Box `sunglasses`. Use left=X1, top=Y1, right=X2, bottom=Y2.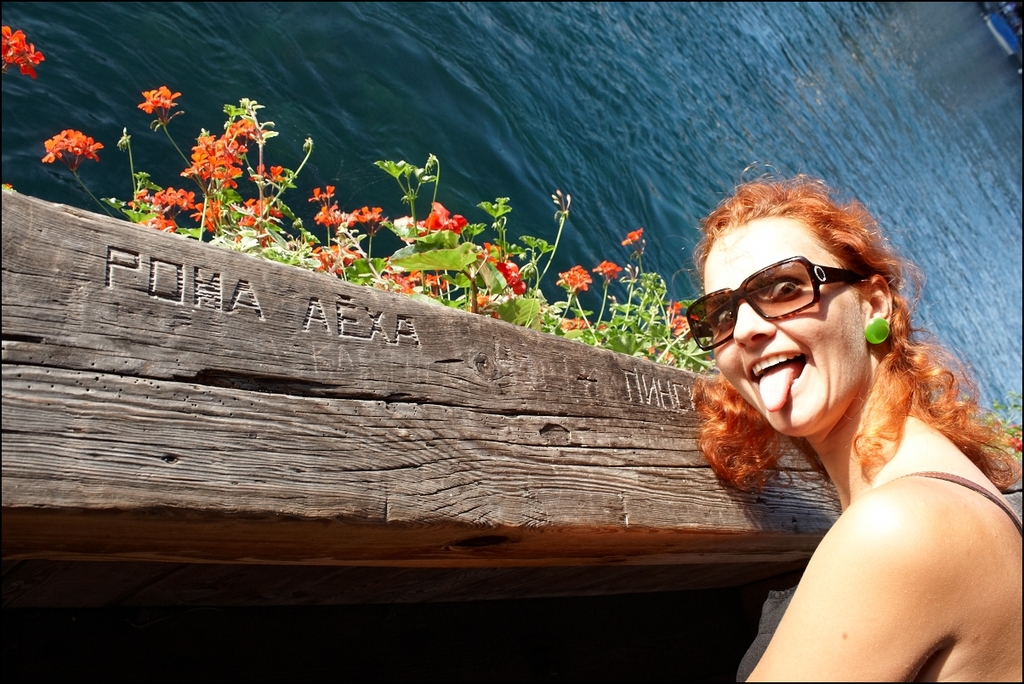
left=682, top=253, right=863, bottom=351.
